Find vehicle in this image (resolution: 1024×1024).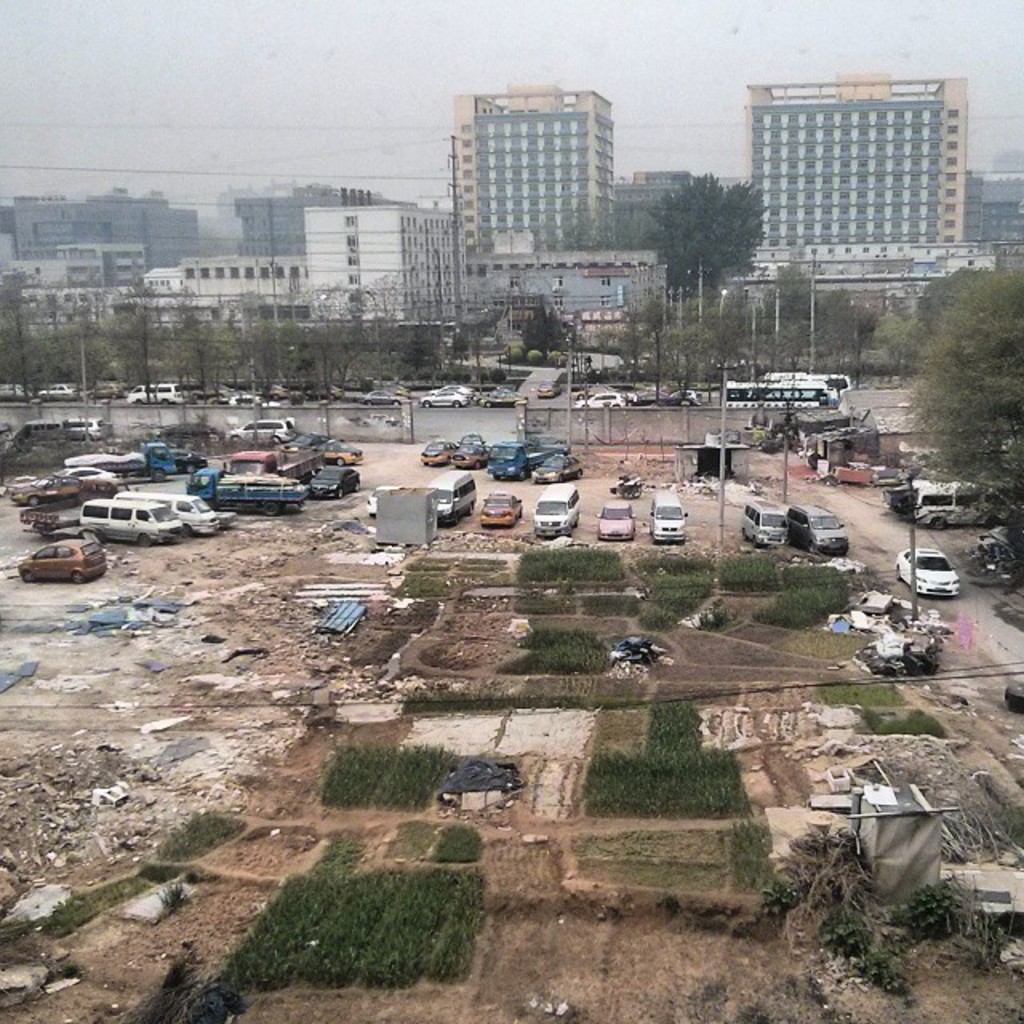
left=451, top=432, right=496, bottom=467.
